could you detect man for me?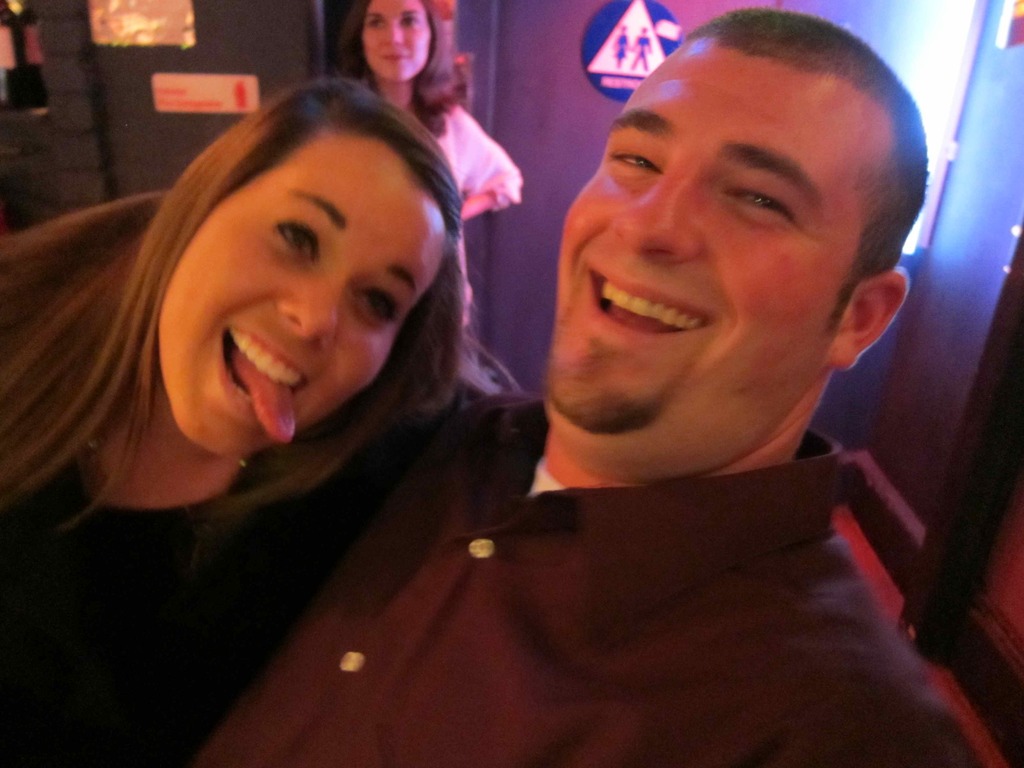
Detection result: BBox(479, 54, 944, 595).
